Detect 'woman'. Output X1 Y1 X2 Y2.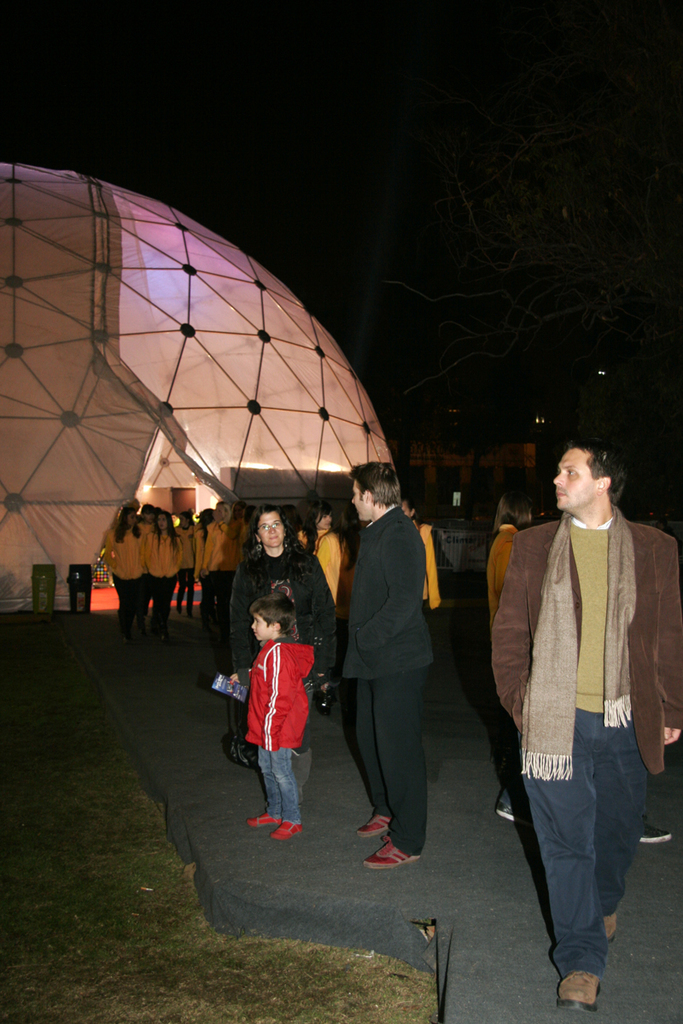
225 505 336 809.
